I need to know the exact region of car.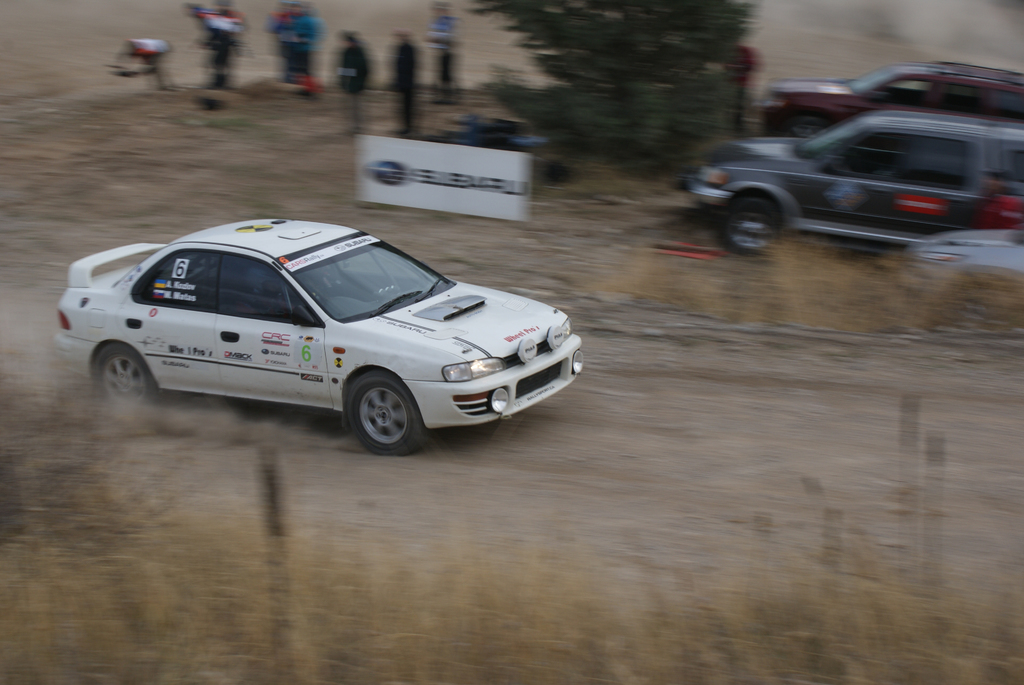
Region: (left=764, top=54, right=1023, bottom=145).
